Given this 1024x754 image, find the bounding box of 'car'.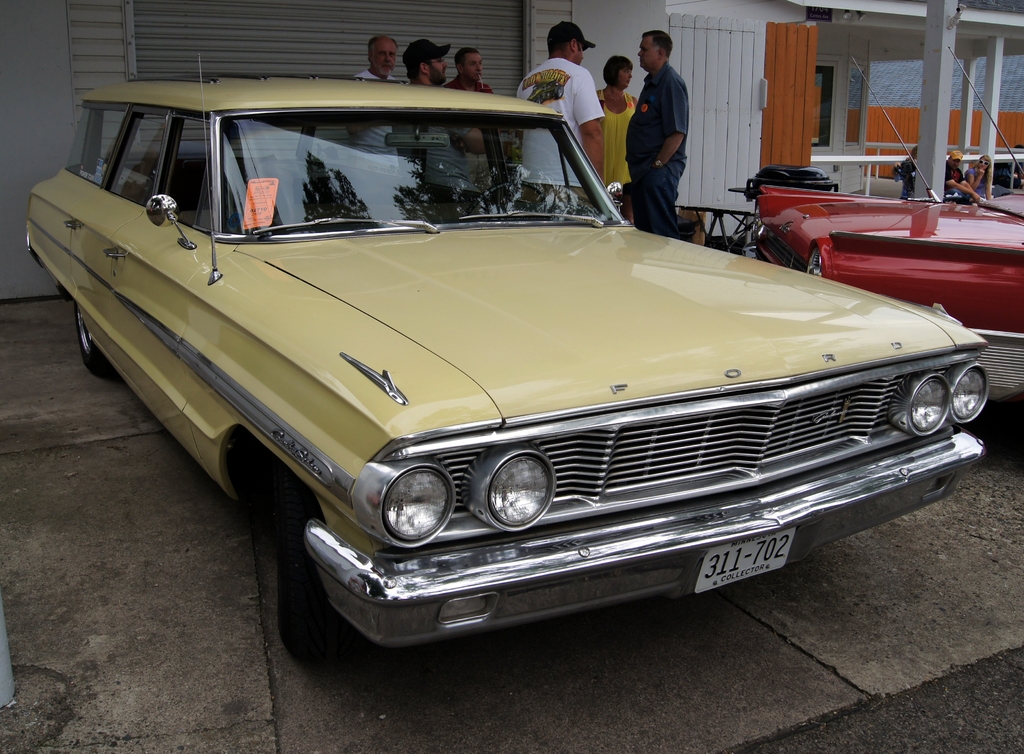
<bbox>22, 54, 992, 684</bbox>.
